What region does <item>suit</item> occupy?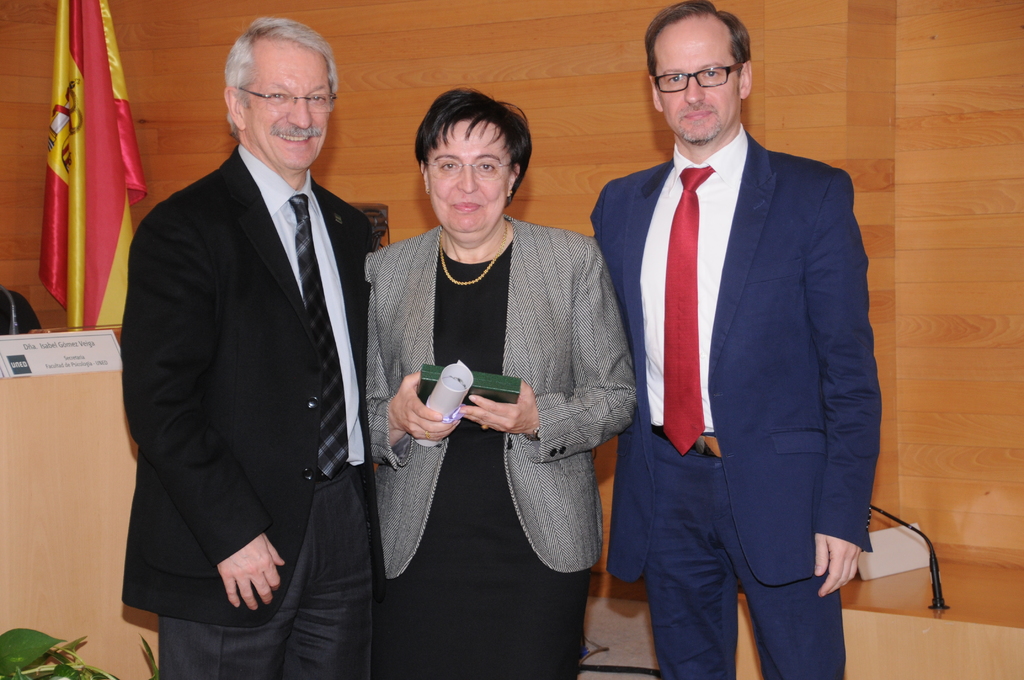
<box>589,124,885,679</box>.
